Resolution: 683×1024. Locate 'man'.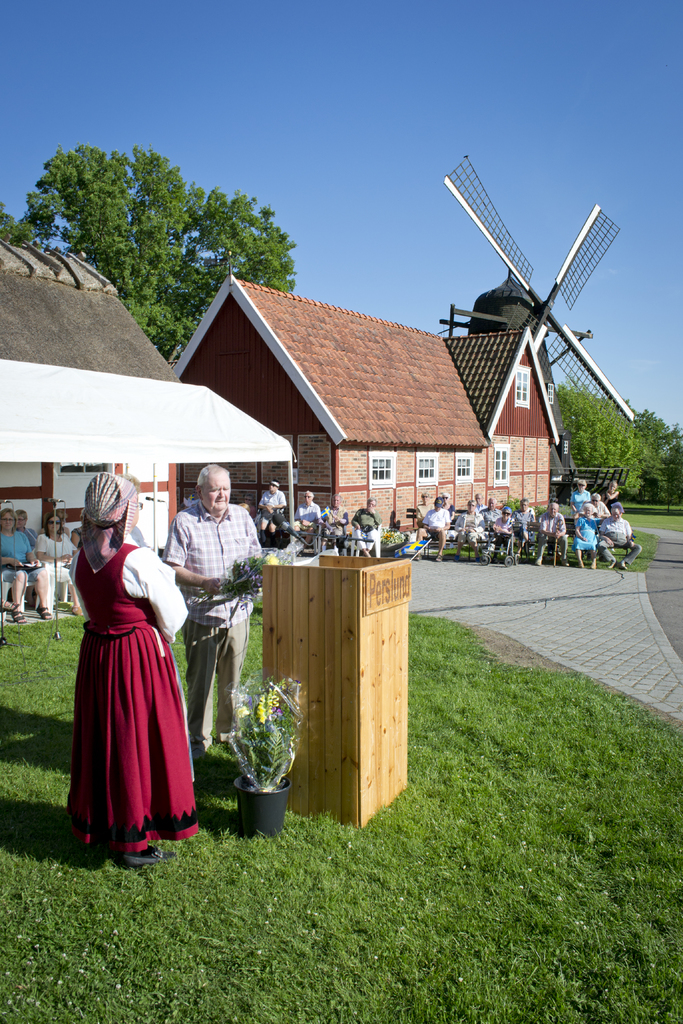
322, 495, 352, 545.
